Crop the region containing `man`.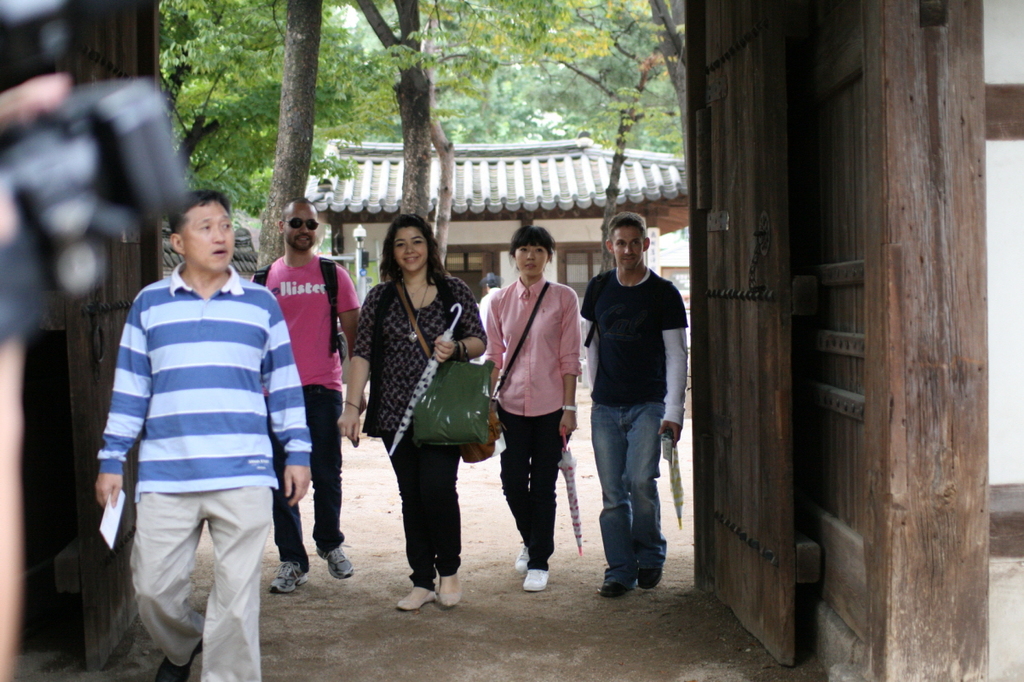
Crop region: box(578, 205, 693, 599).
